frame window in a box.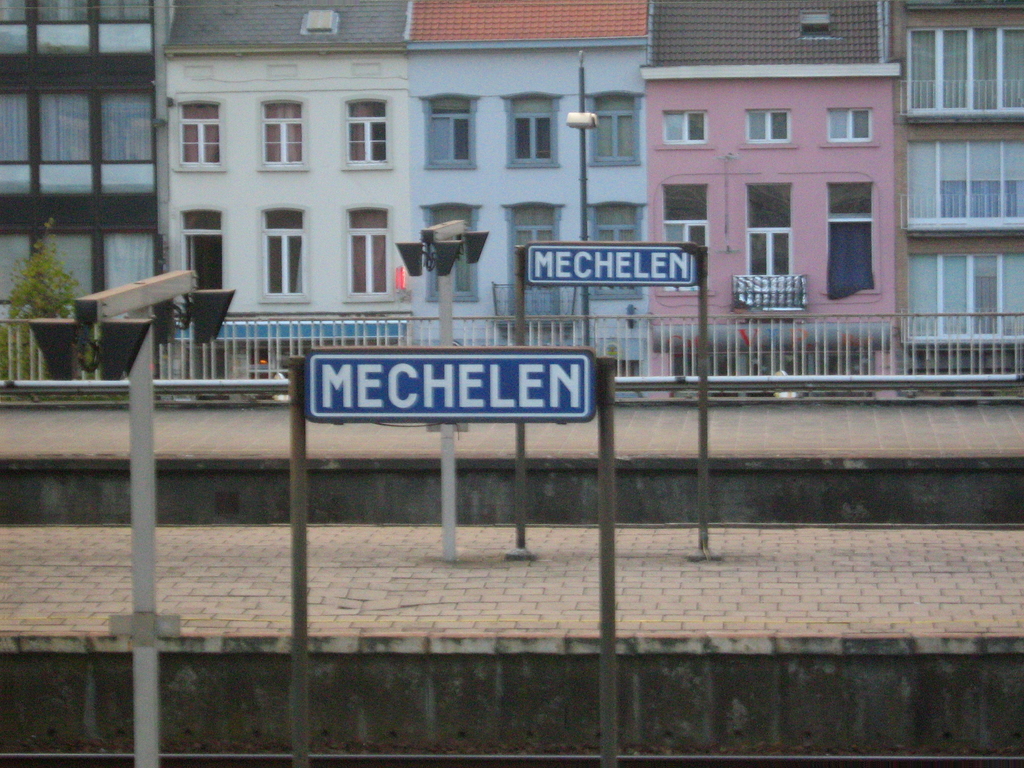
l=184, t=213, r=225, b=290.
